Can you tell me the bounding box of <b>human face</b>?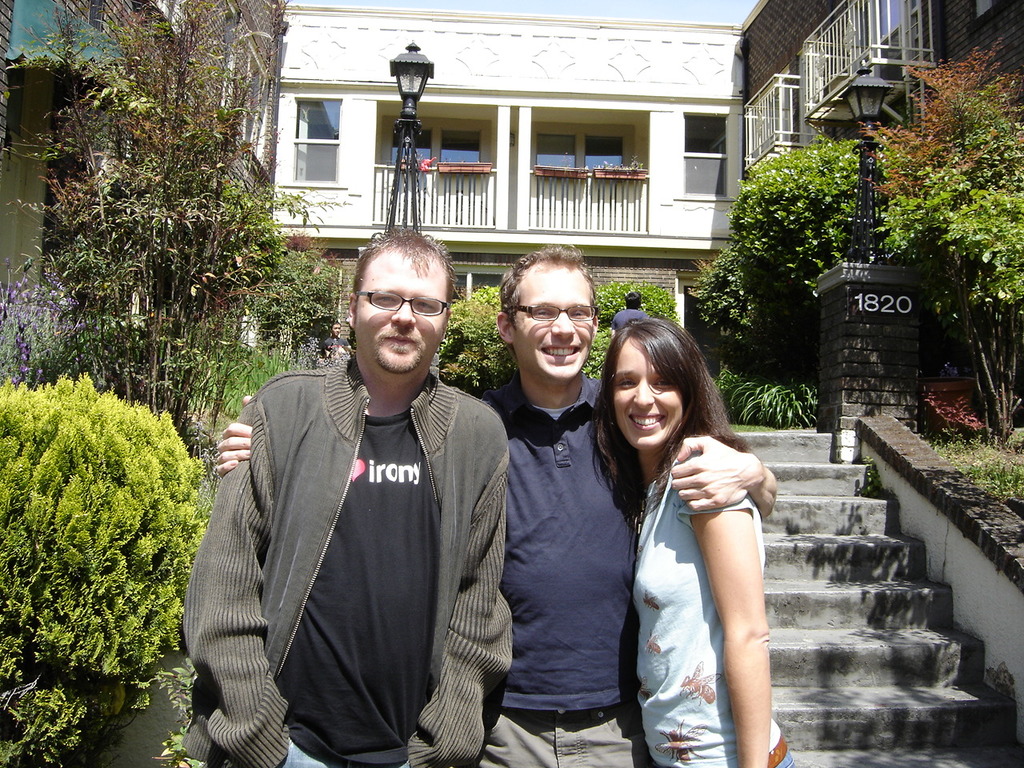
(x1=610, y1=334, x2=689, y2=450).
